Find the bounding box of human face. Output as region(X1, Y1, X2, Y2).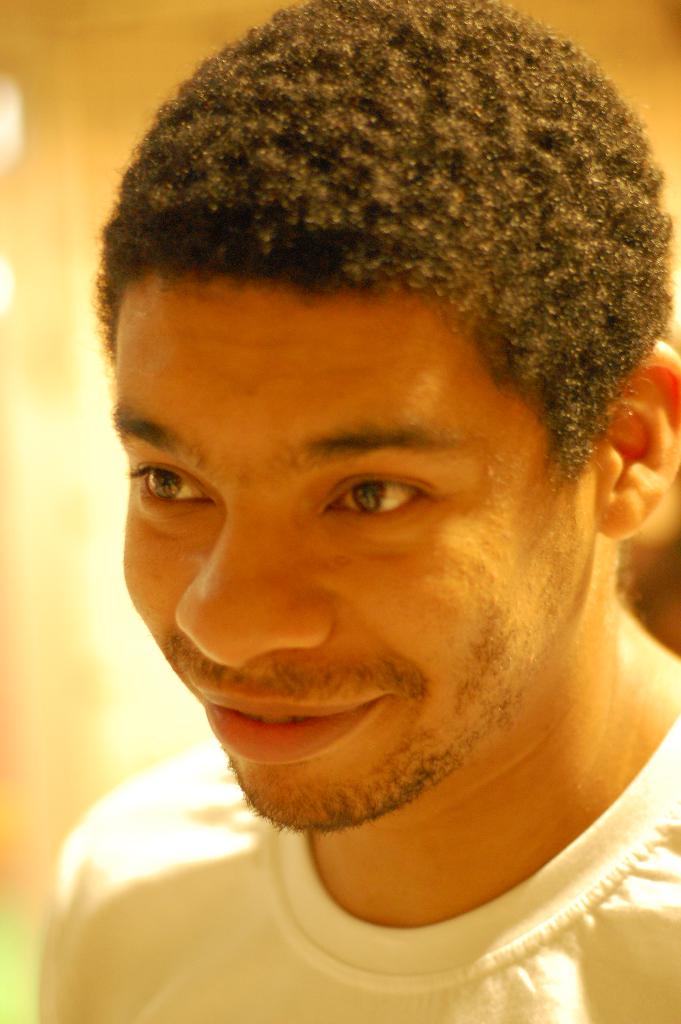
region(110, 269, 596, 833).
